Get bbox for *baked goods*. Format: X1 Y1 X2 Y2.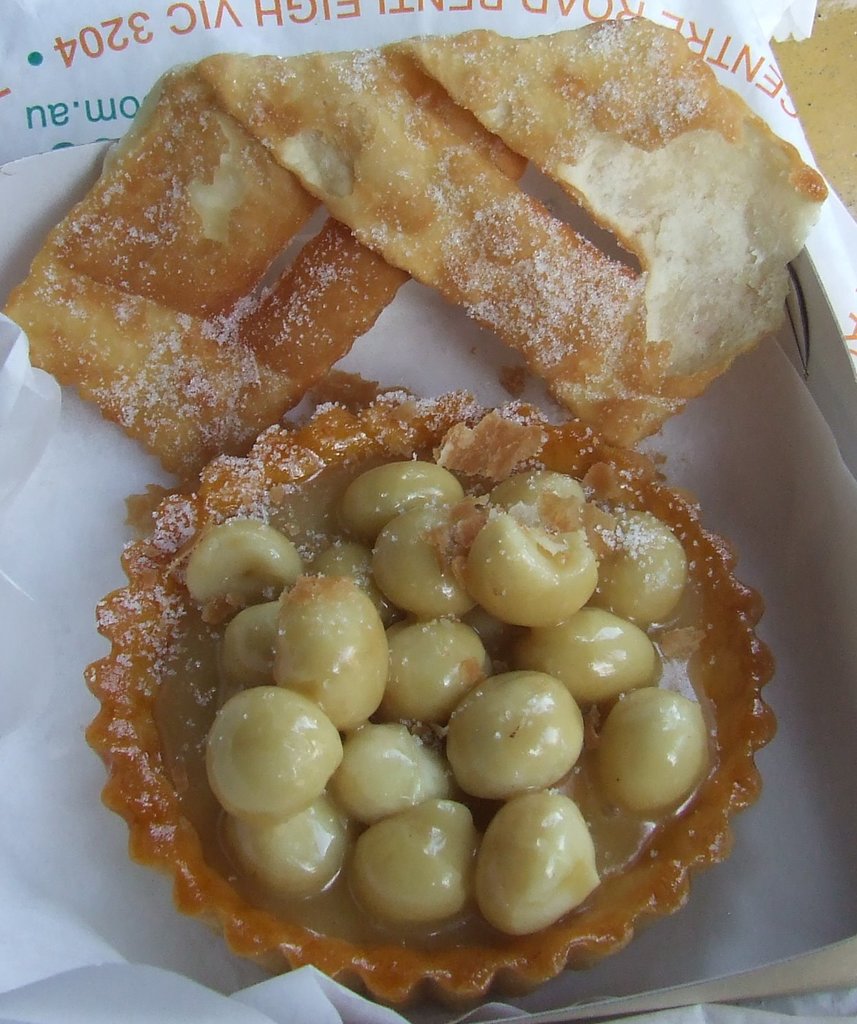
77 388 787 1008.
